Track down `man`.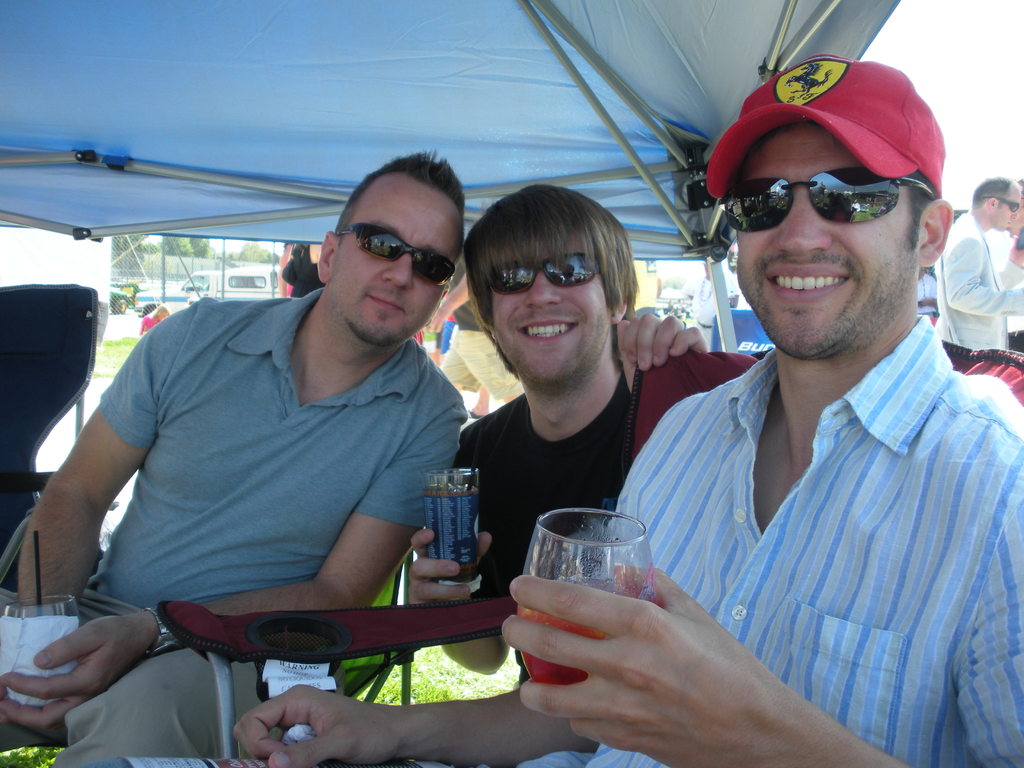
Tracked to [47, 163, 540, 726].
